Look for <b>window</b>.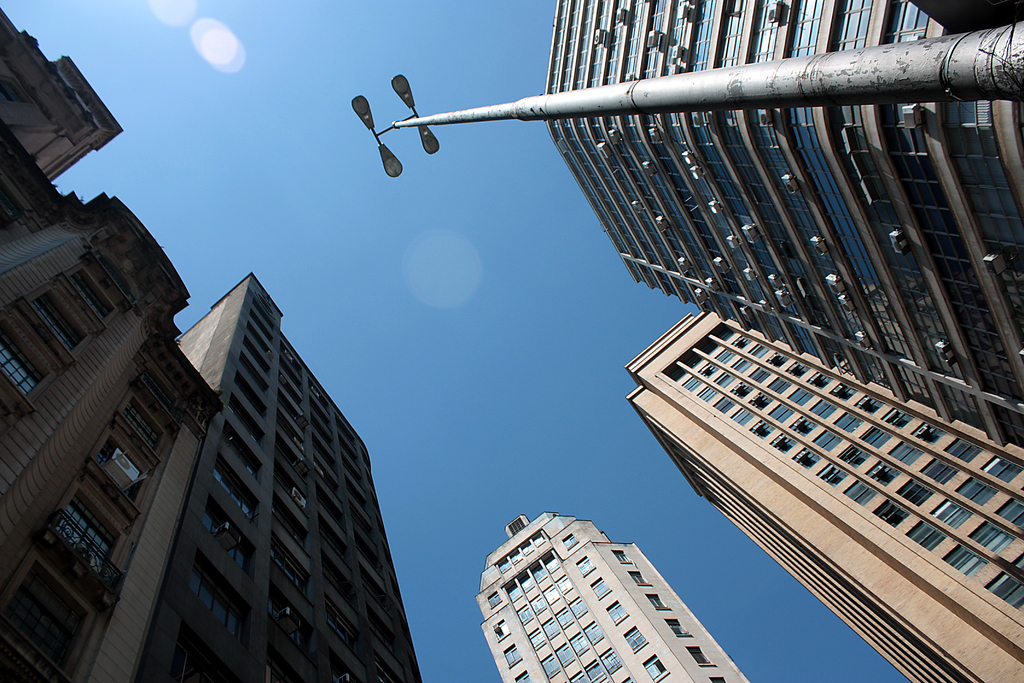
Found: (x1=573, y1=629, x2=590, y2=655).
